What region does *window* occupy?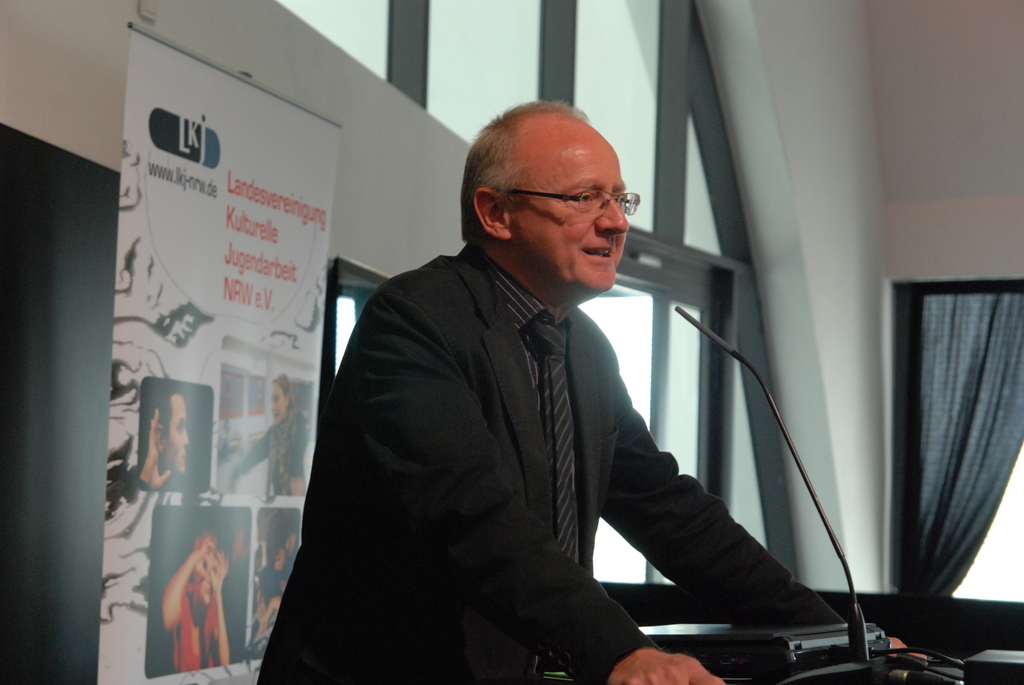
select_region(581, 269, 740, 578).
